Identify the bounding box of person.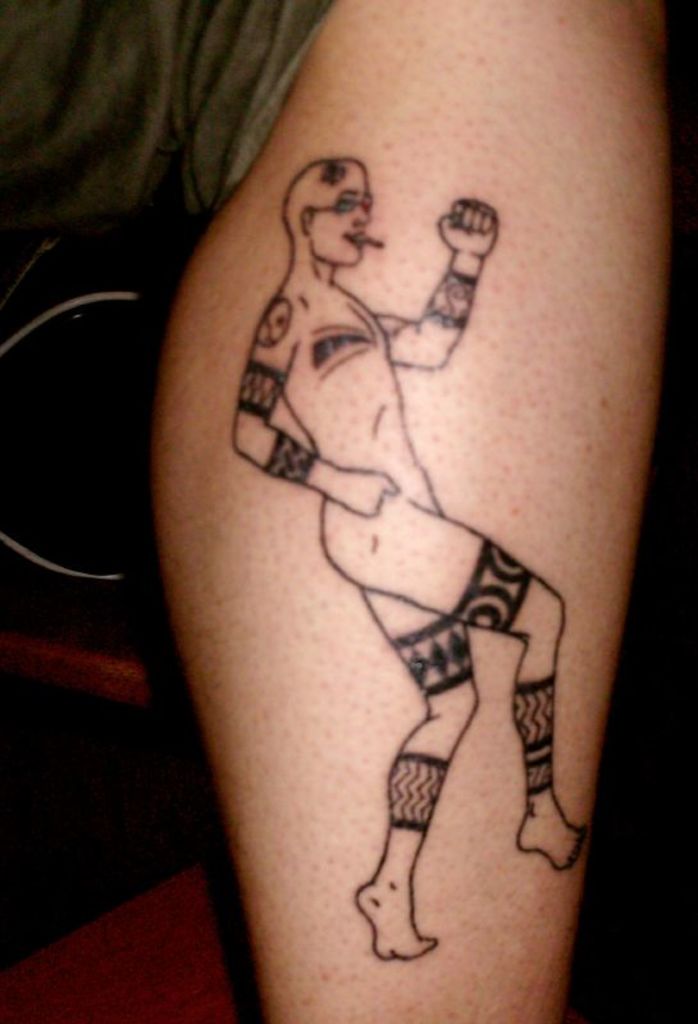
box(0, 0, 679, 1021).
